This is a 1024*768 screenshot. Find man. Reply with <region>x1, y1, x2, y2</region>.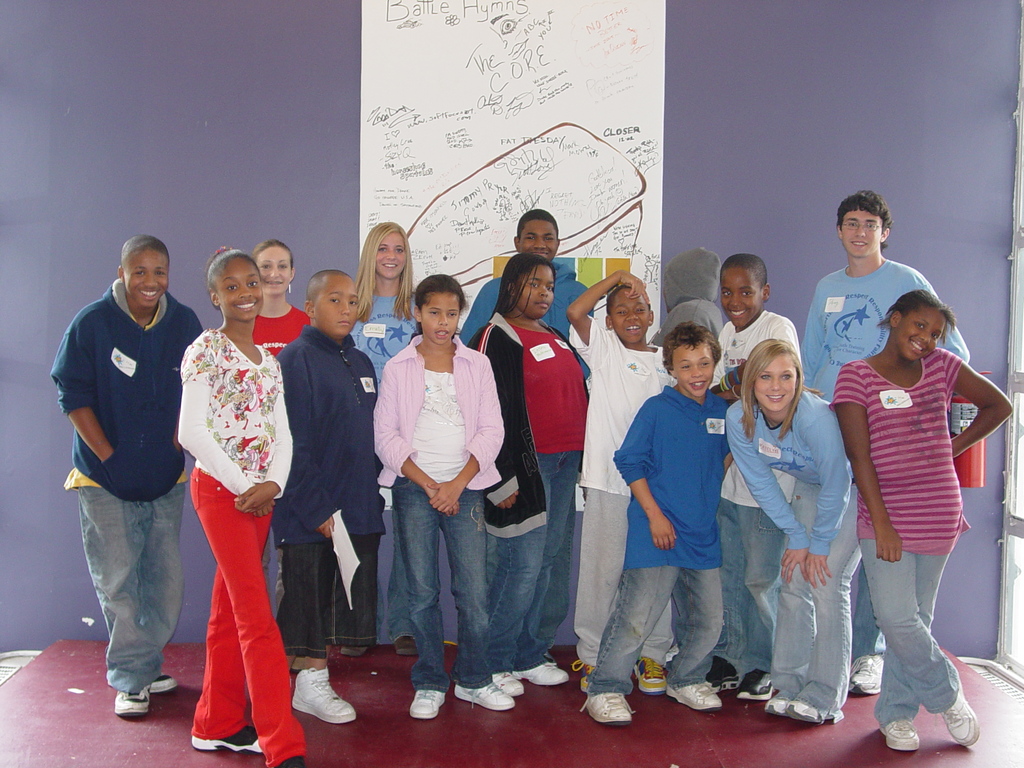
<region>53, 200, 197, 743</region>.
